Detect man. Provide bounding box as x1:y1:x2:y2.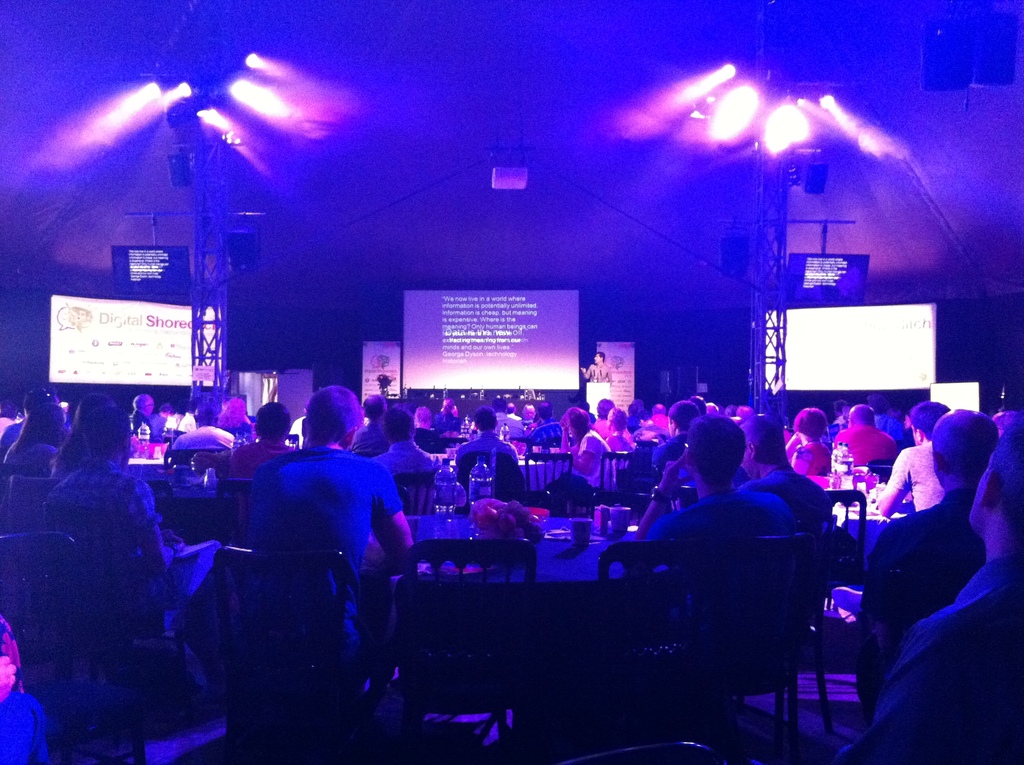
180:401:195:433.
